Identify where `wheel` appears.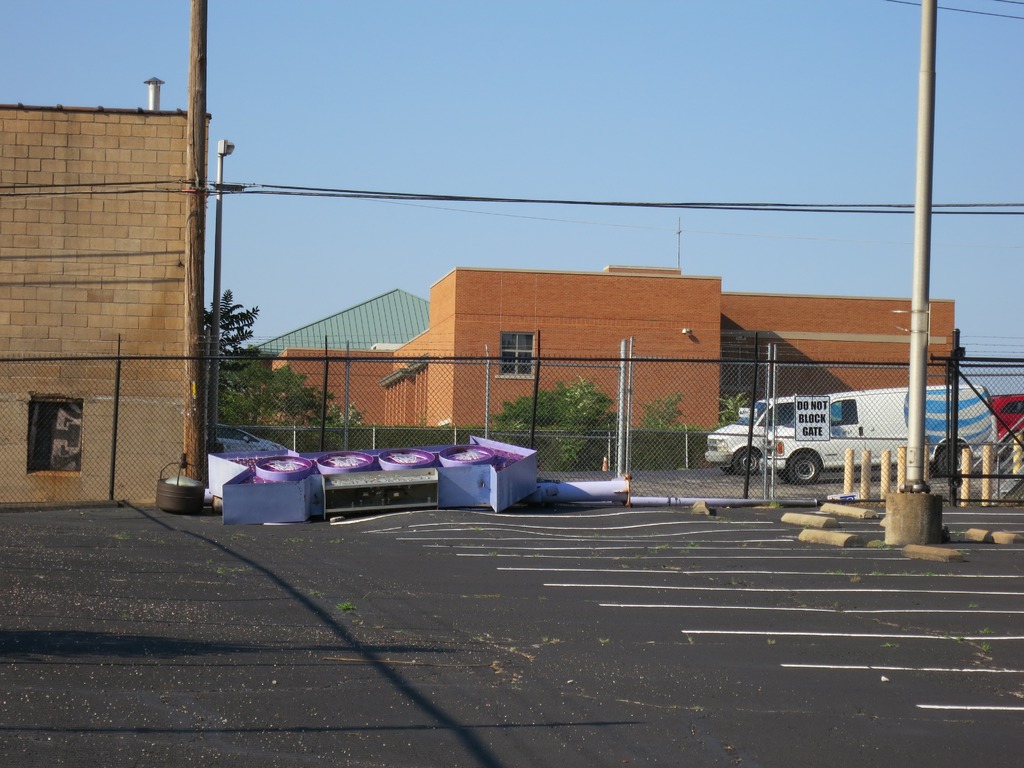
Appears at (x1=785, y1=454, x2=819, y2=488).
